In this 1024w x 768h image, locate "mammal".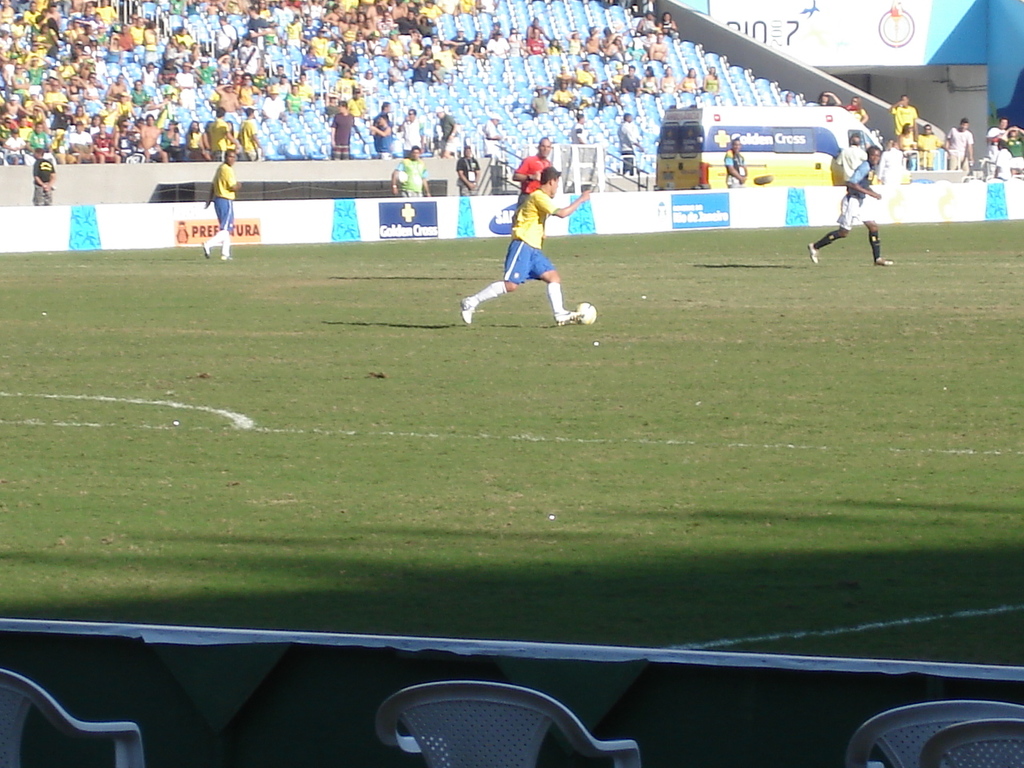
Bounding box: left=915, top=122, right=947, bottom=174.
